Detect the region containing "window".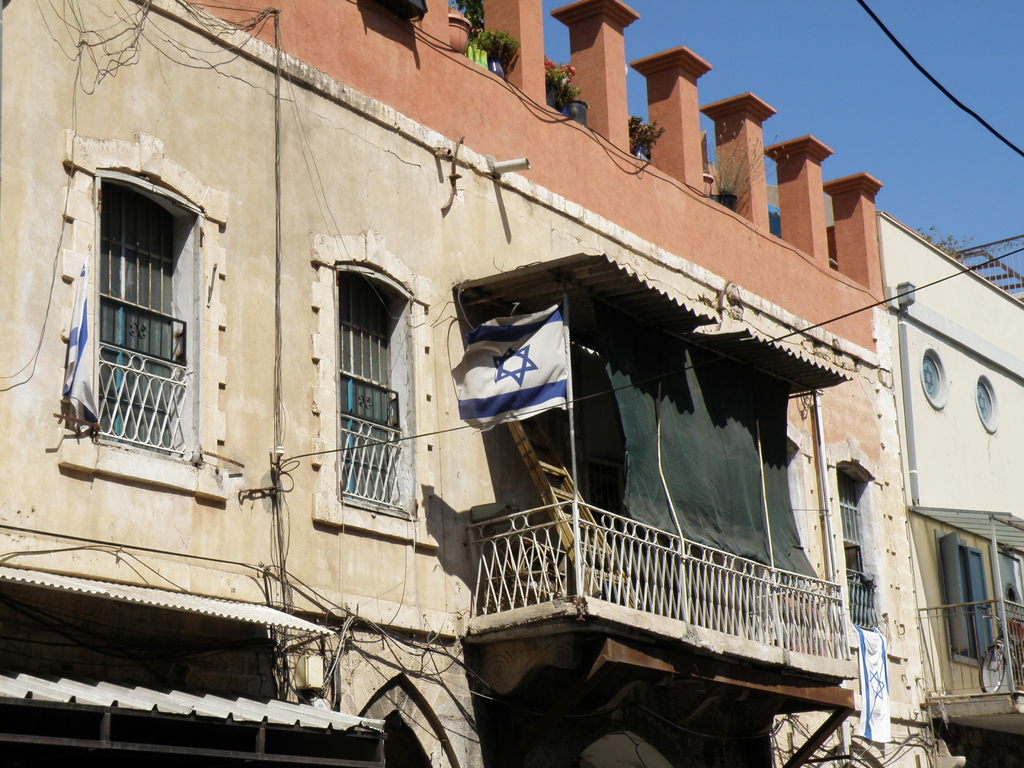
[x1=993, y1=554, x2=1023, y2=685].
